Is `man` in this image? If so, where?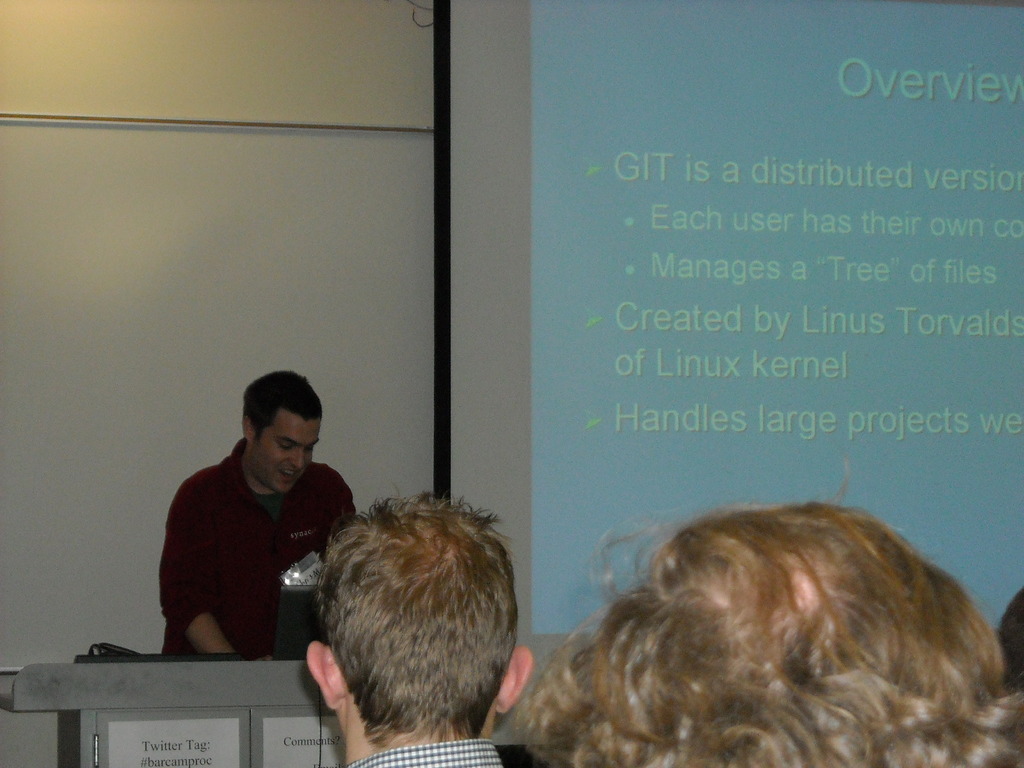
Yes, at 144:372:355:694.
